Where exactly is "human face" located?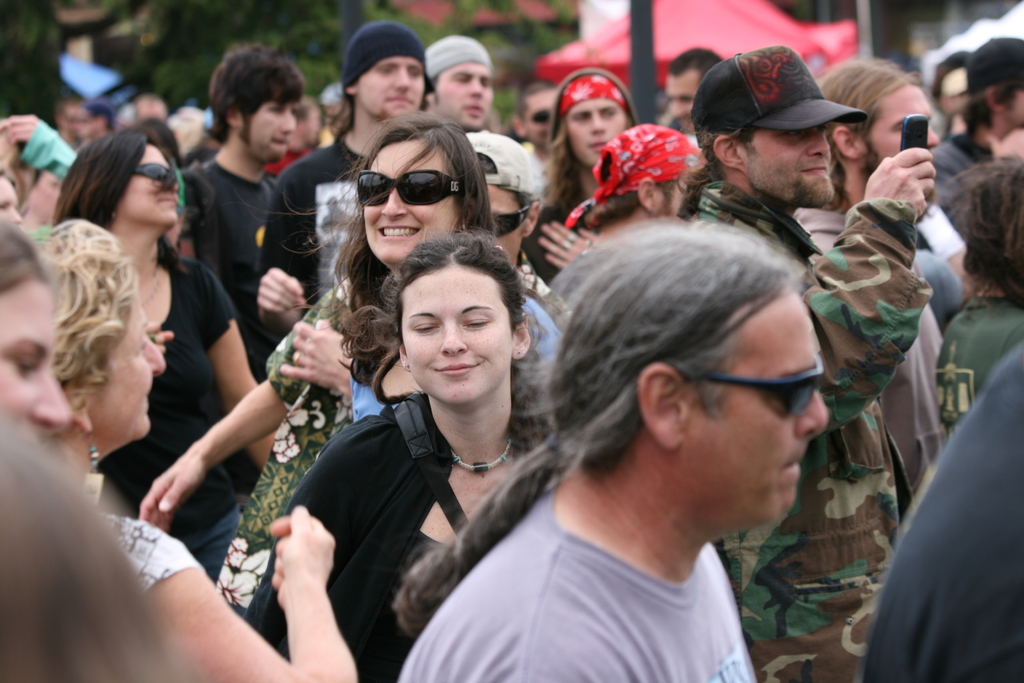
Its bounding box is 476,181,531,252.
